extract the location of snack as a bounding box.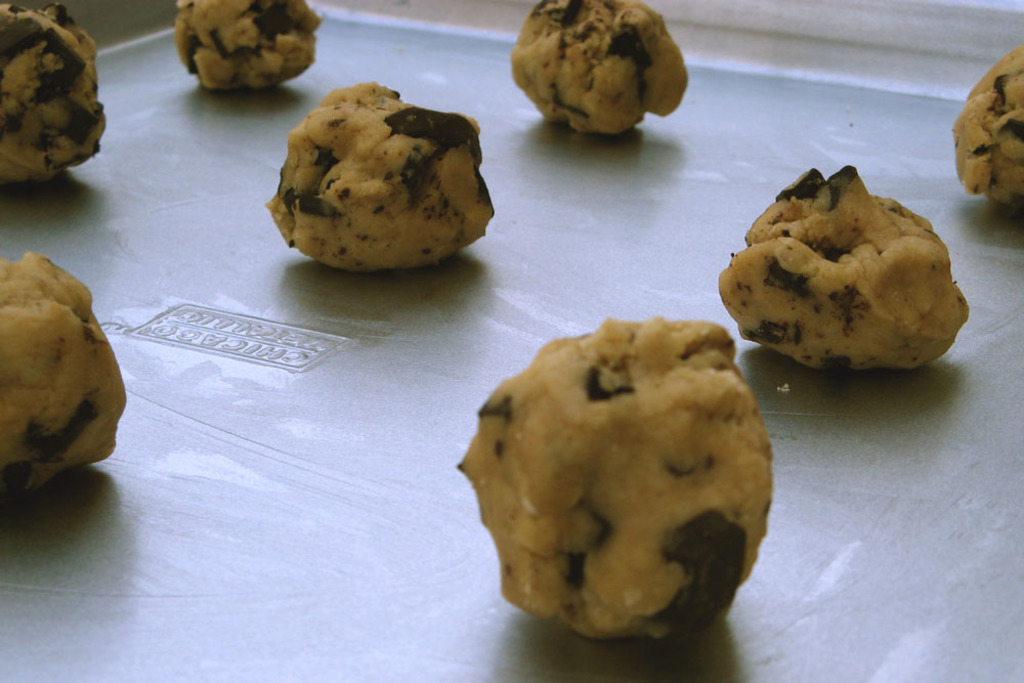
{"x1": 725, "y1": 178, "x2": 975, "y2": 384}.
